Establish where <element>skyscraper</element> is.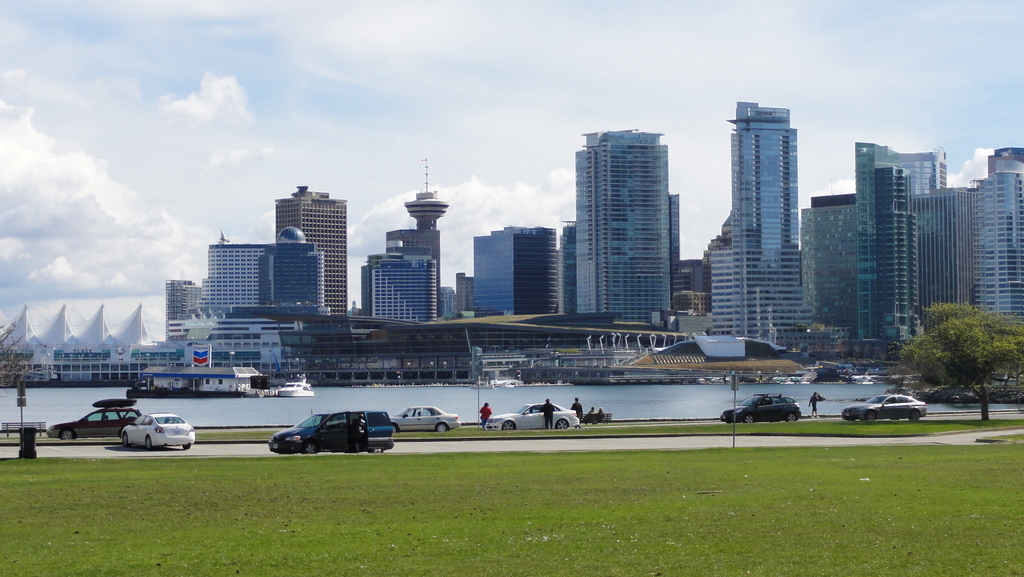
Established at 722, 99, 814, 345.
